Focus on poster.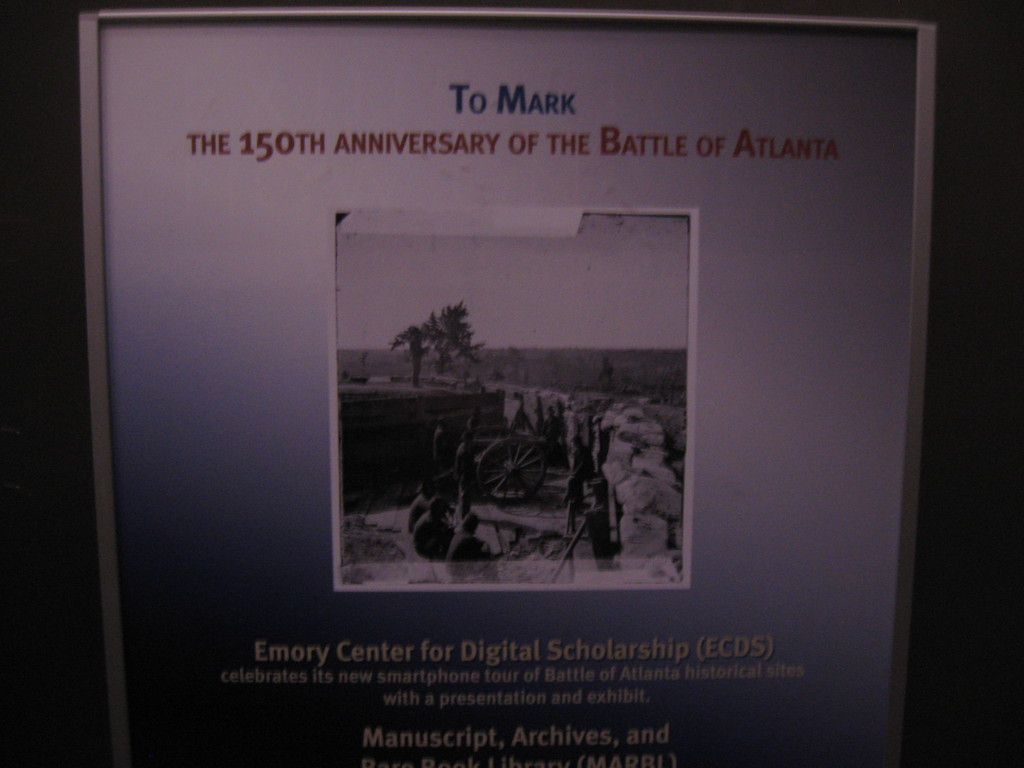
Focused at locate(87, 4, 907, 767).
